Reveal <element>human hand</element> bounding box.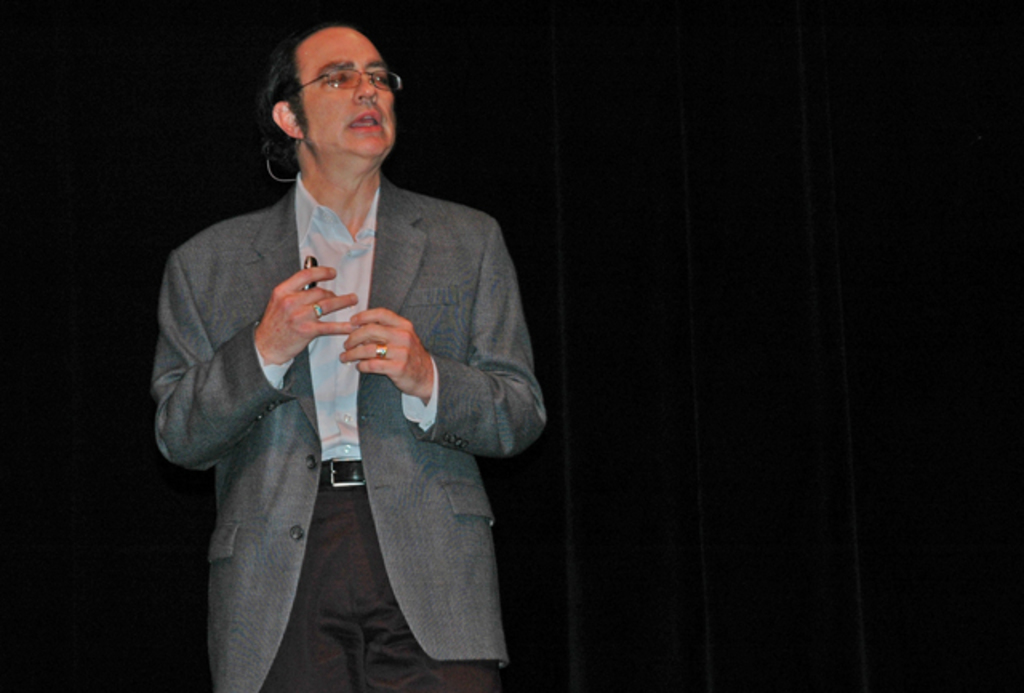
Revealed: region(254, 266, 365, 365).
